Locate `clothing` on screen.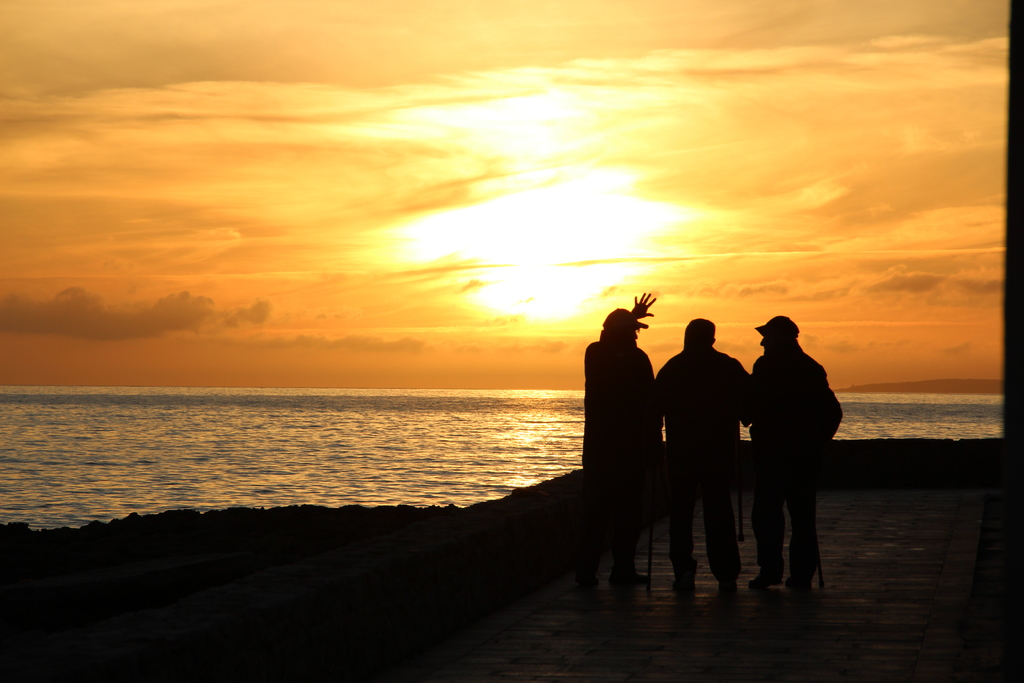
On screen at [736, 345, 841, 575].
